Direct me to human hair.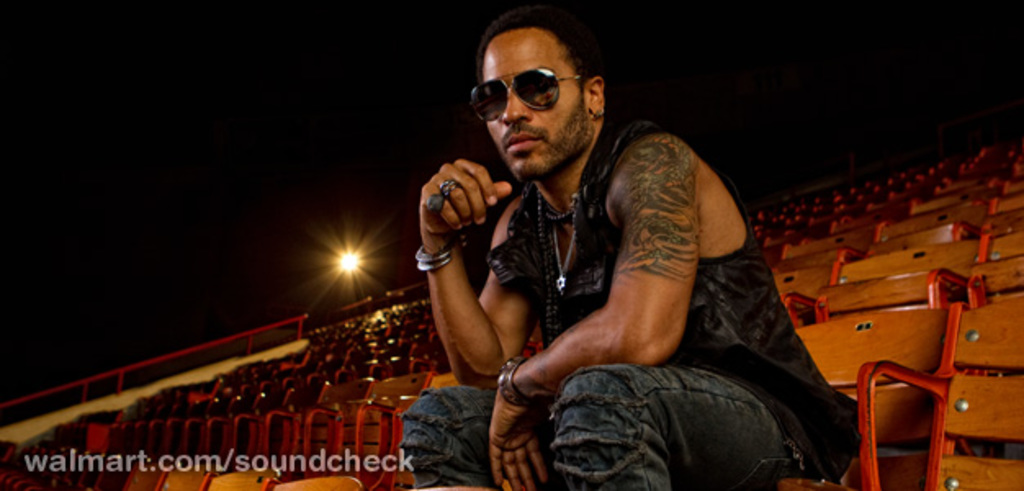
Direction: Rect(476, 7, 610, 98).
